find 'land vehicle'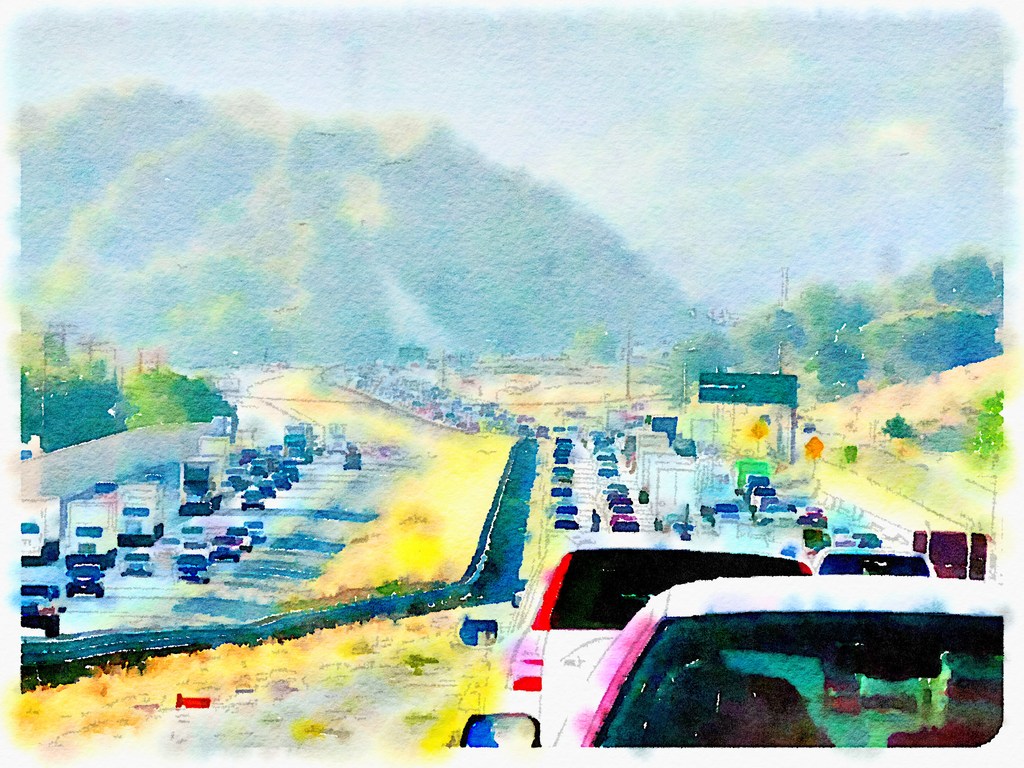
box=[809, 545, 939, 577]
